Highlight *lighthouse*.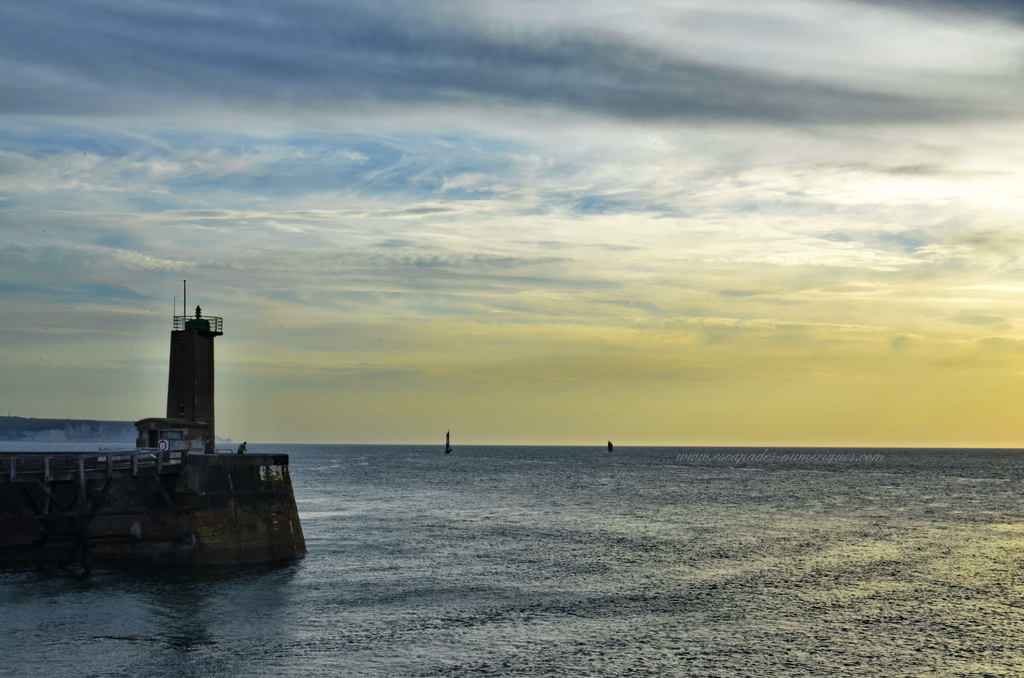
Highlighted region: {"x1": 156, "y1": 277, "x2": 223, "y2": 448}.
